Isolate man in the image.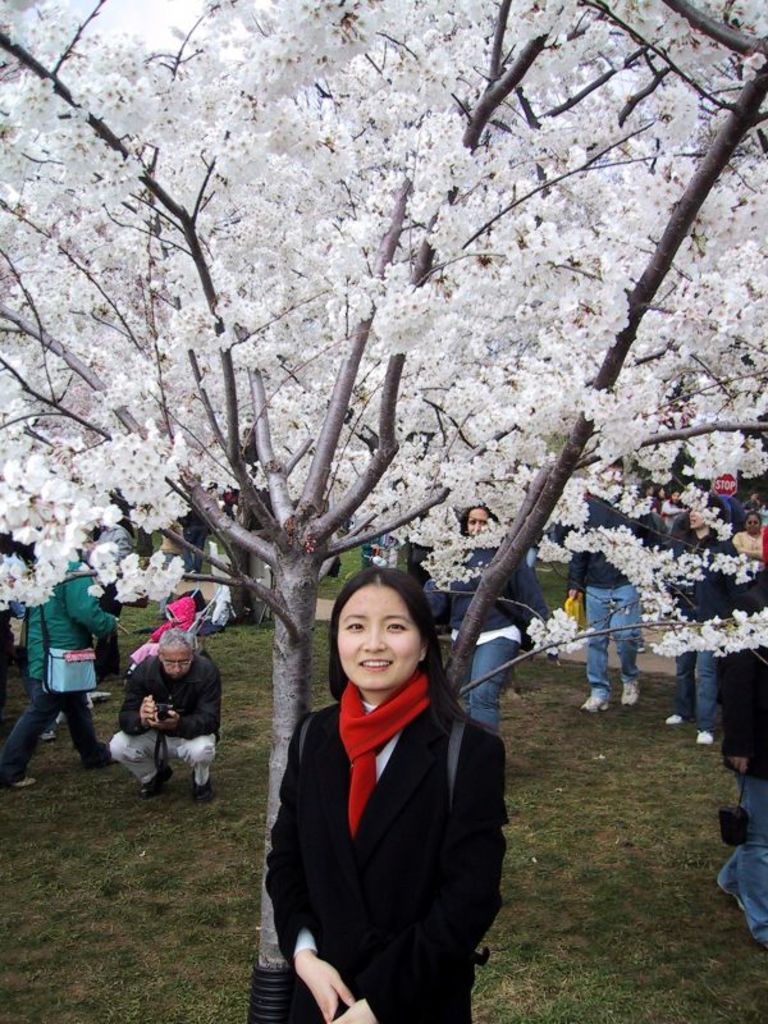
Isolated region: l=0, t=554, r=119, b=782.
